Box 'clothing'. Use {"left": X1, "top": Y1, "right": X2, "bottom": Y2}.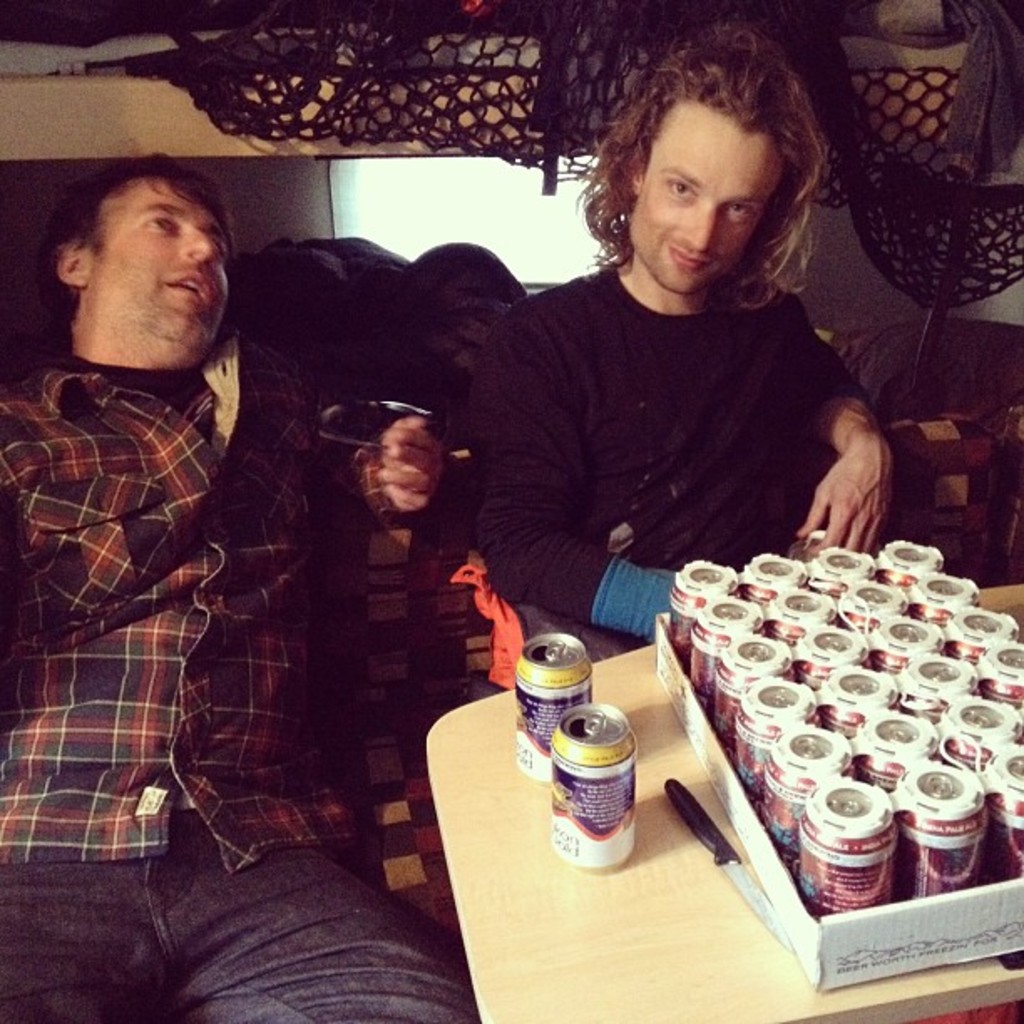
{"left": 448, "top": 172, "right": 920, "bottom": 651}.
